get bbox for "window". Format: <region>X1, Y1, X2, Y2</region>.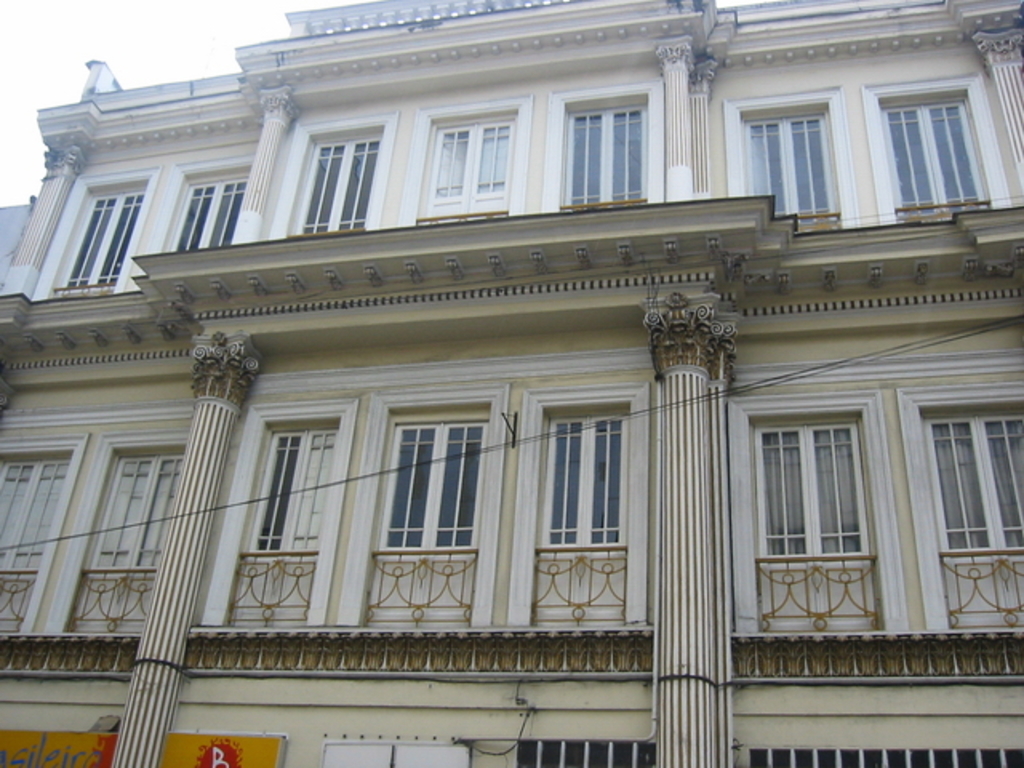
<region>376, 422, 483, 550</region>.
